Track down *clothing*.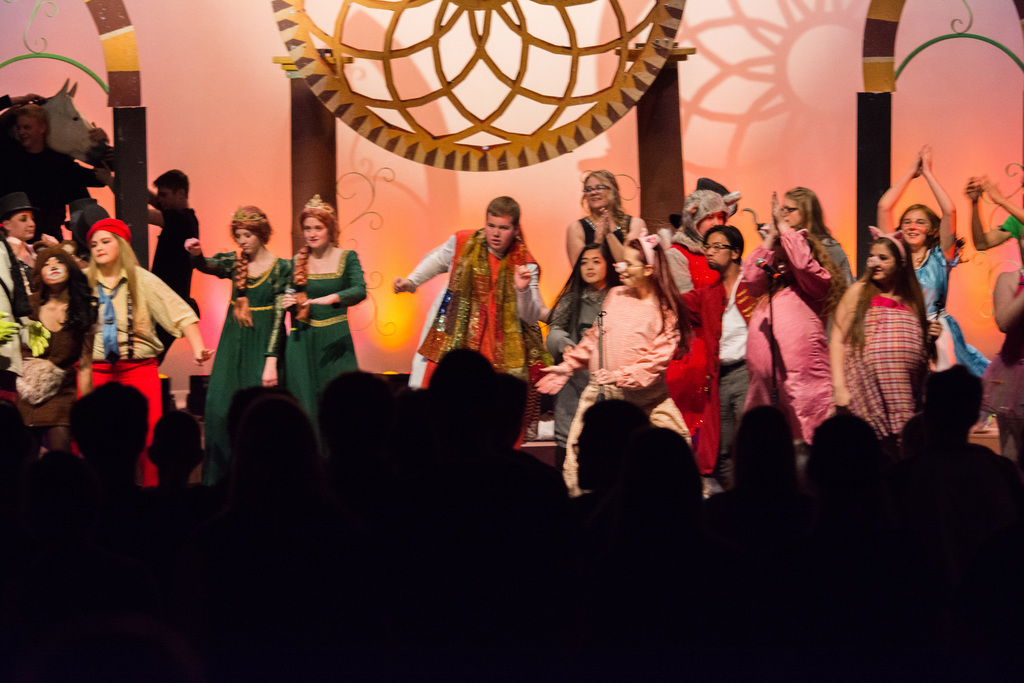
Tracked to 0, 142, 90, 238.
